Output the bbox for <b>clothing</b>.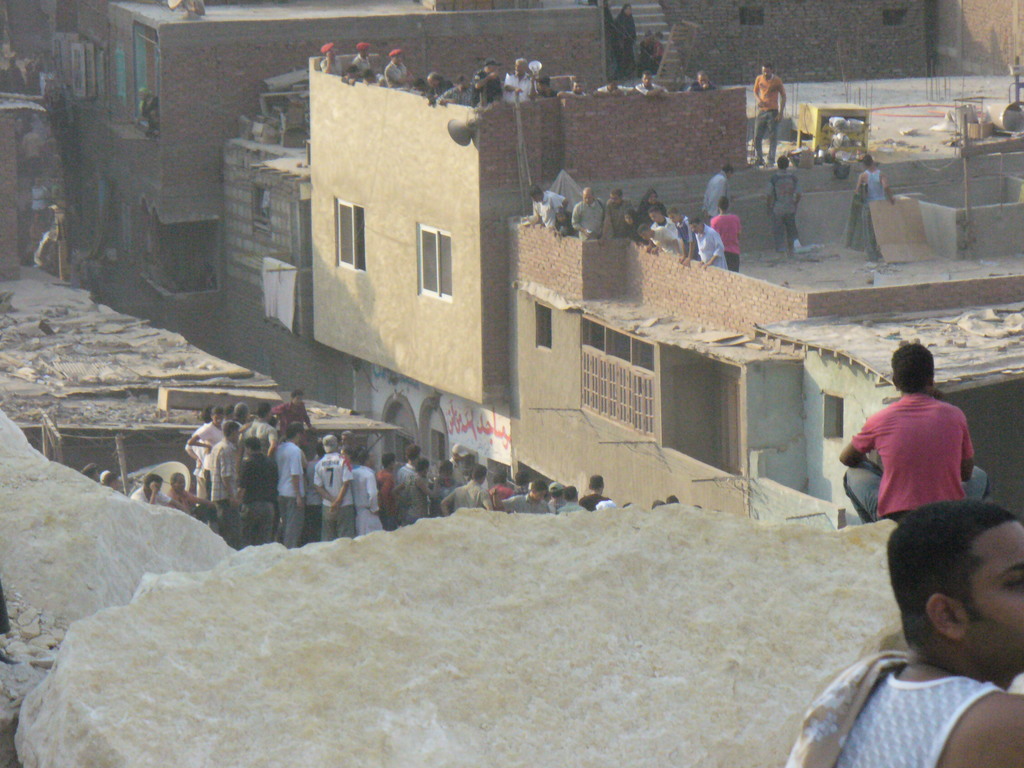
695:225:728:269.
